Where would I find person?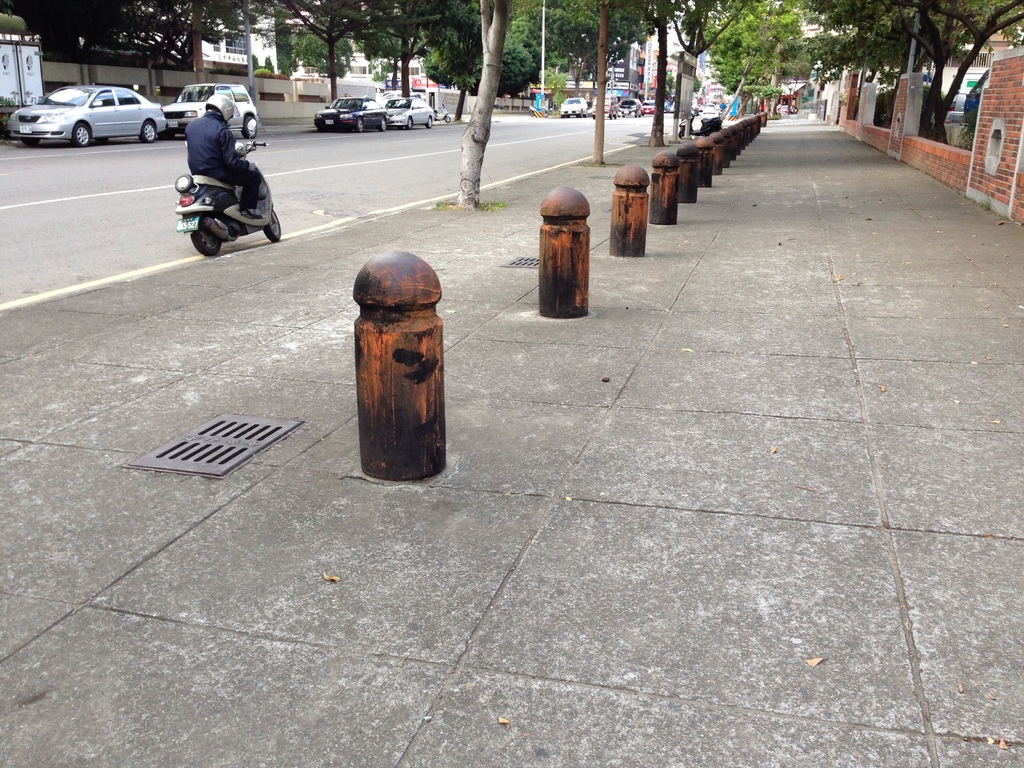
At bbox=(181, 82, 266, 222).
